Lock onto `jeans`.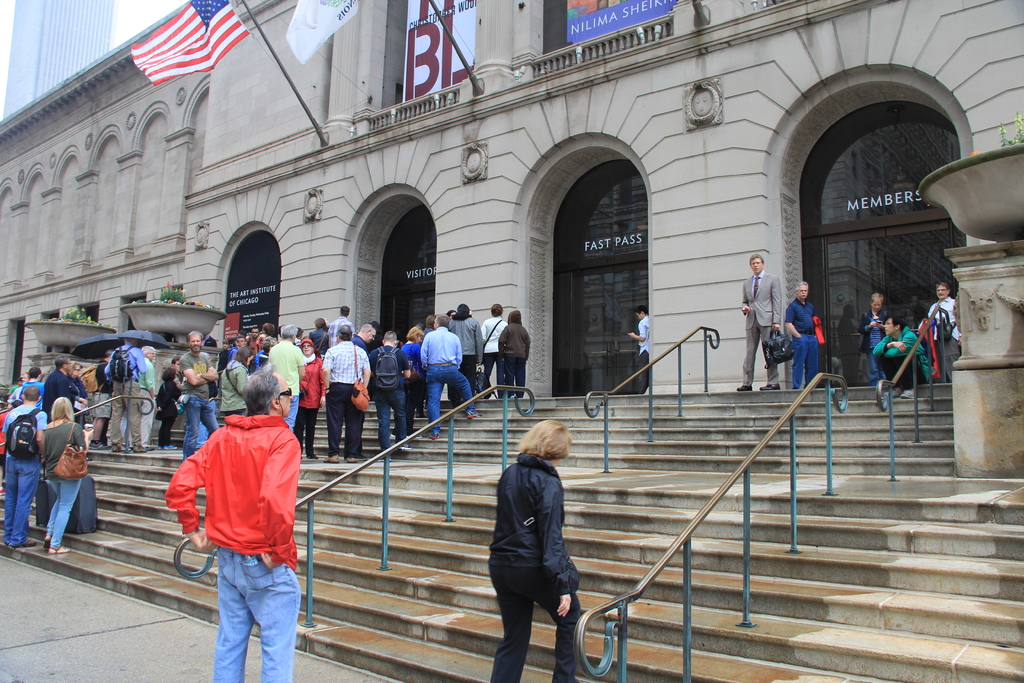
Locked: [x1=379, y1=382, x2=407, y2=452].
